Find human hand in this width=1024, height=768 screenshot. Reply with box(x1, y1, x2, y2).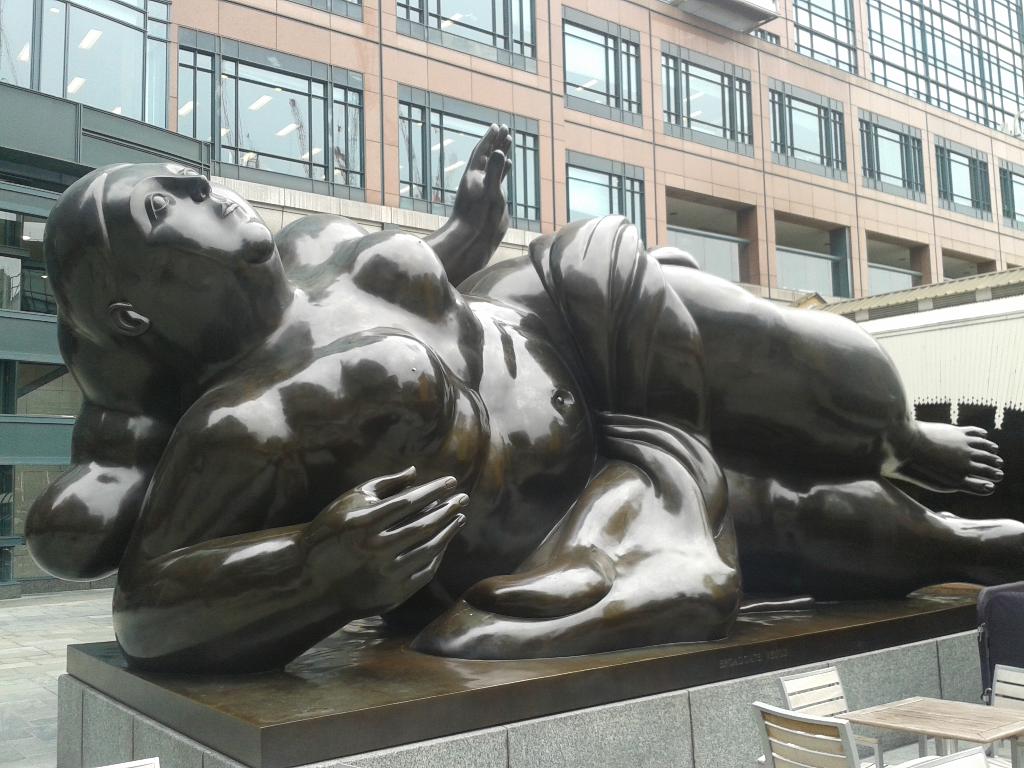
box(252, 476, 486, 627).
